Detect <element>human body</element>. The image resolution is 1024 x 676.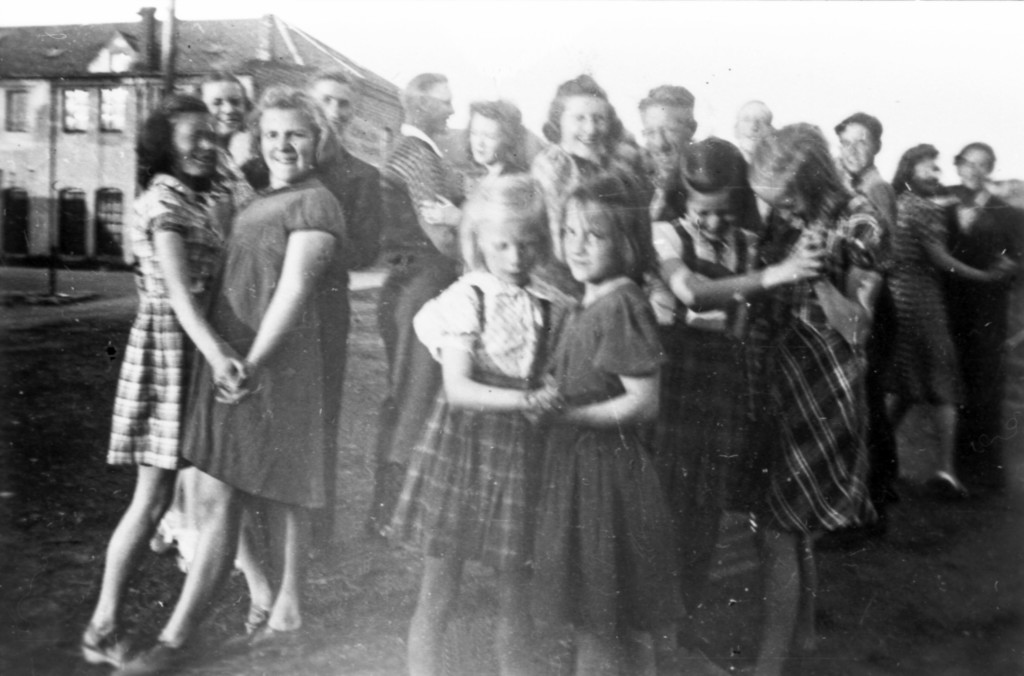
539 92 637 208.
